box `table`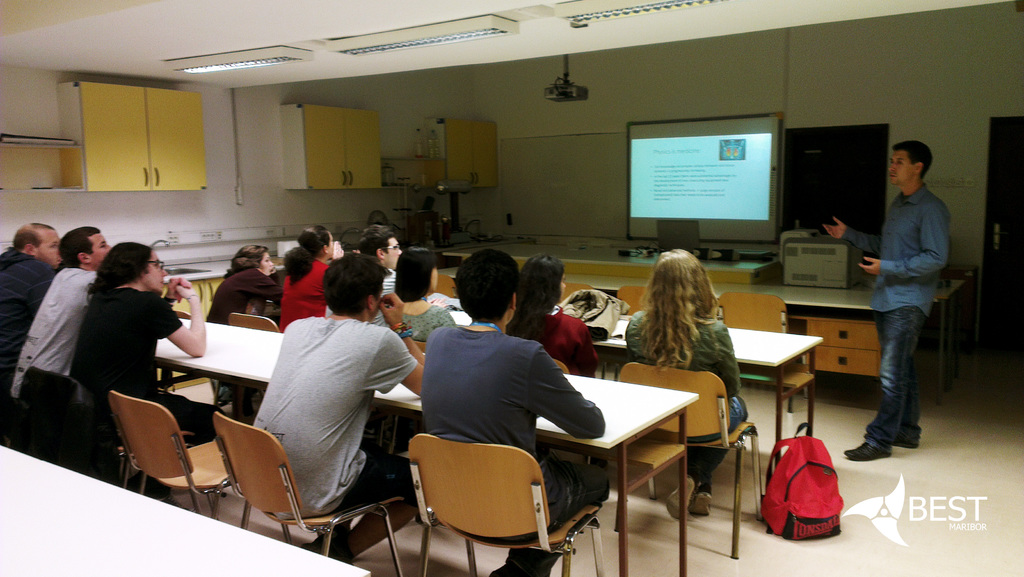
bbox=[151, 318, 701, 576]
